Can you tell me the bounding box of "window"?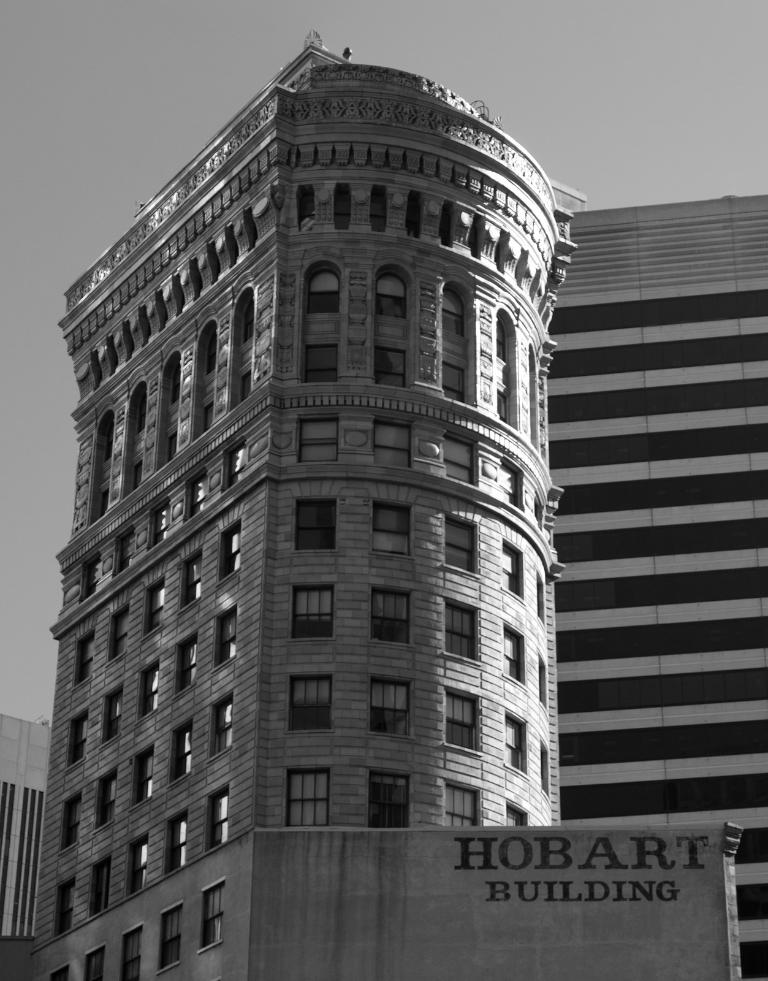
bbox=(446, 776, 485, 822).
